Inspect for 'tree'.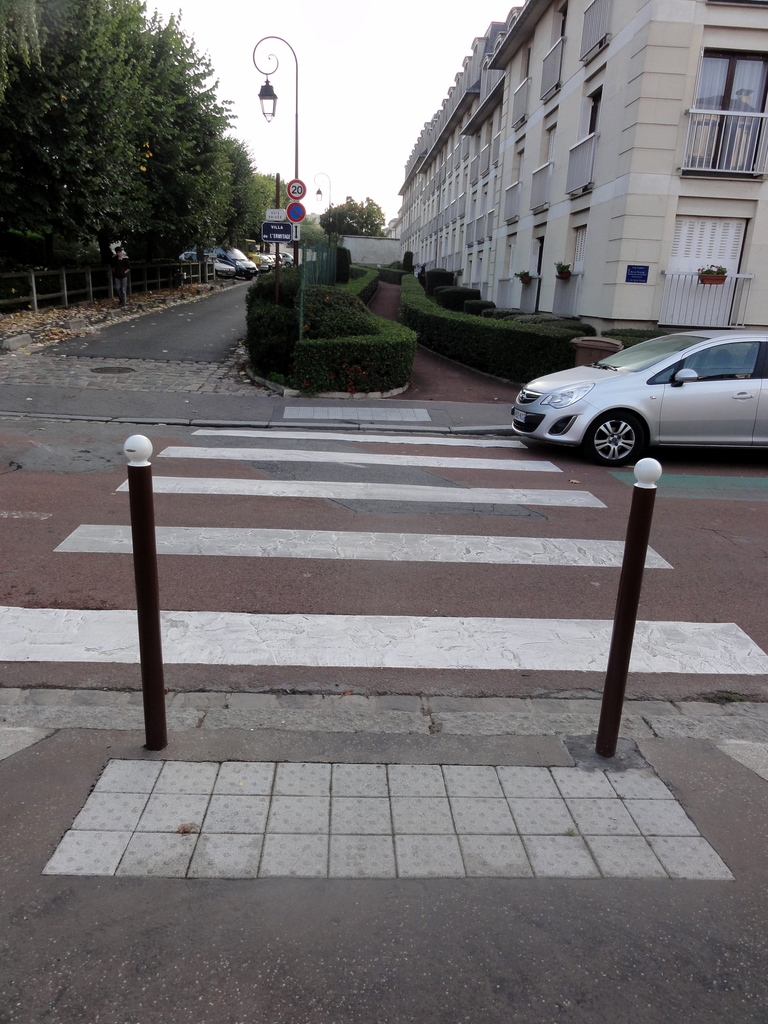
Inspection: [x1=316, y1=196, x2=380, y2=242].
